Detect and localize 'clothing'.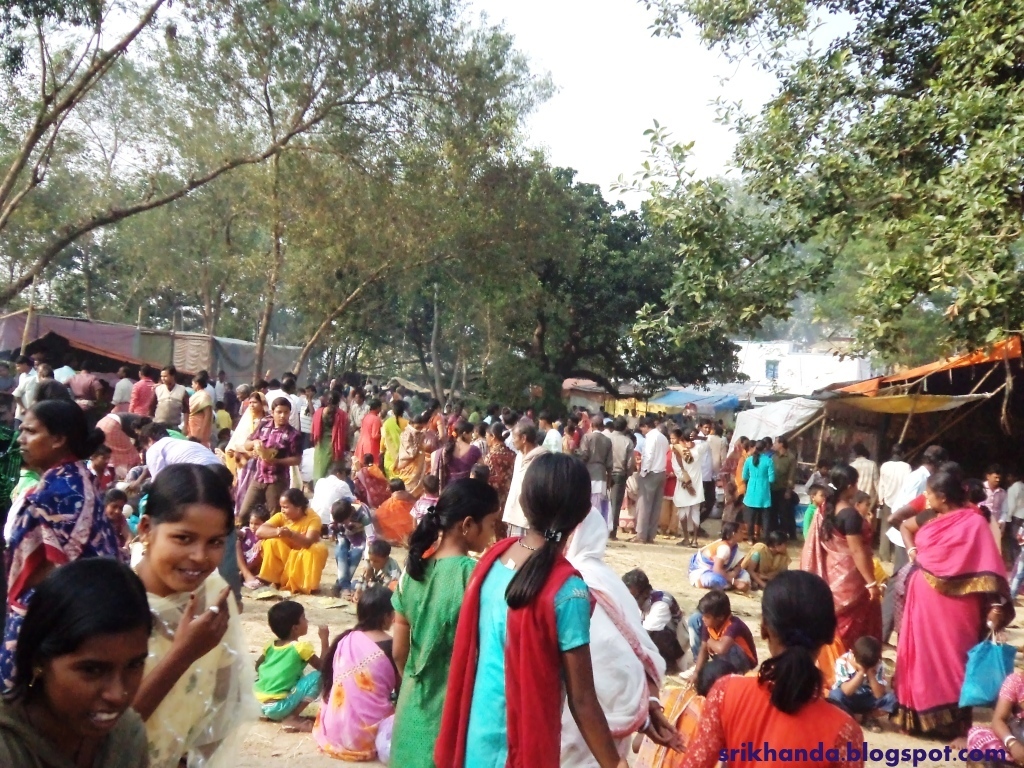
Localized at {"x1": 670, "y1": 661, "x2": 869, "y2": 767}.
